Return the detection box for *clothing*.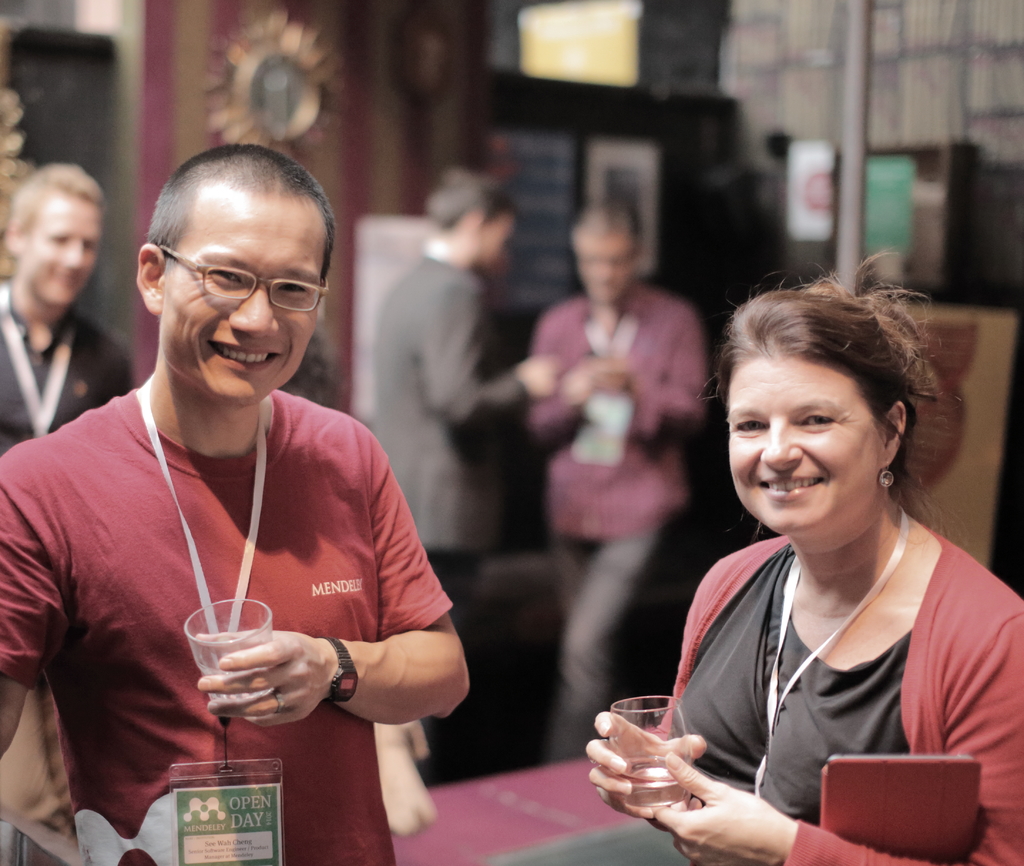
select_region(0, 277, 137, 856).
